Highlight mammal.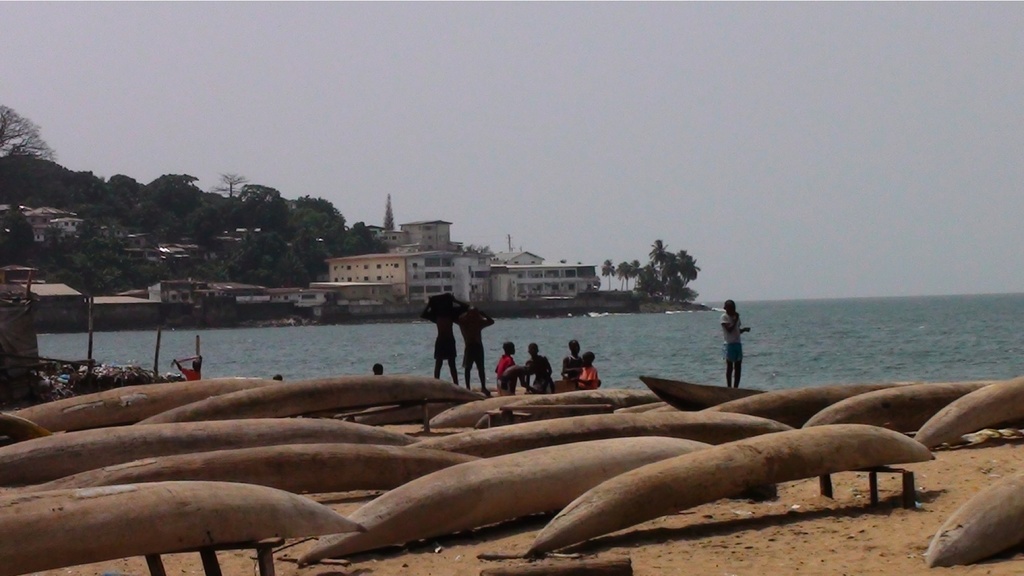
Highlighted region: (left=174, top=353, right=200, bottom=383).
